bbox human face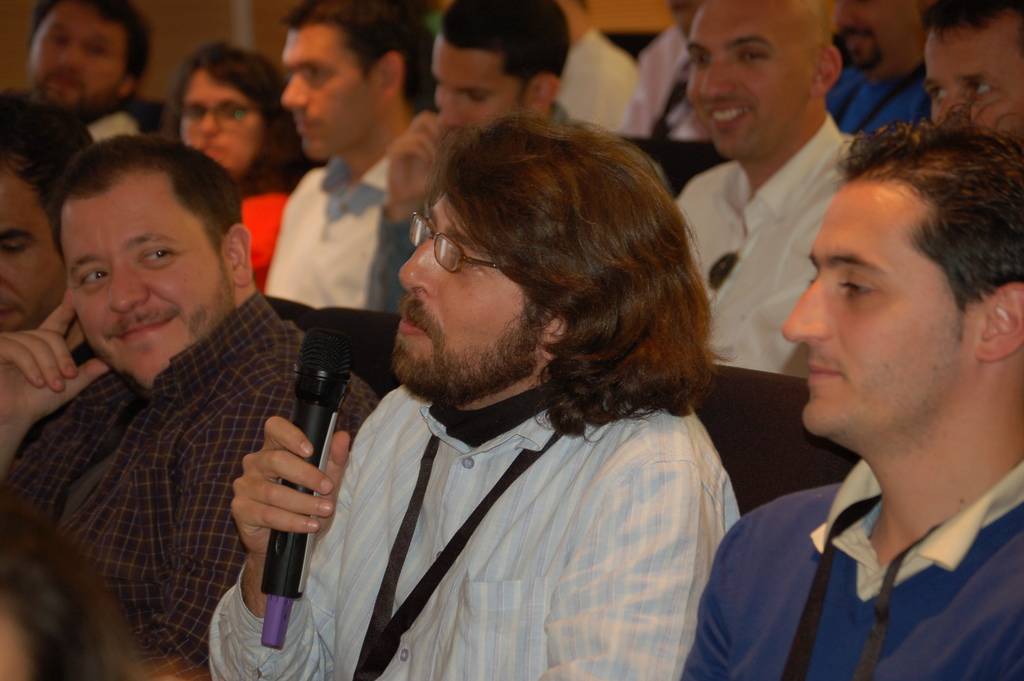
180/72/262/173
